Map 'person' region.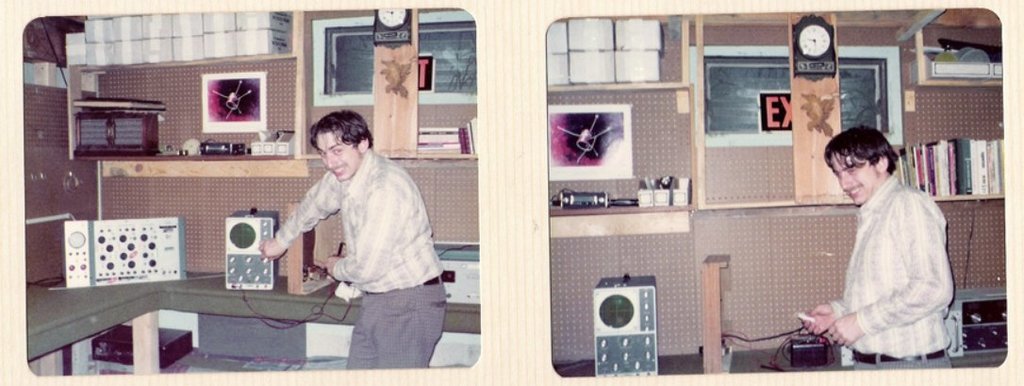
Mapped to 800 121 960 371.
